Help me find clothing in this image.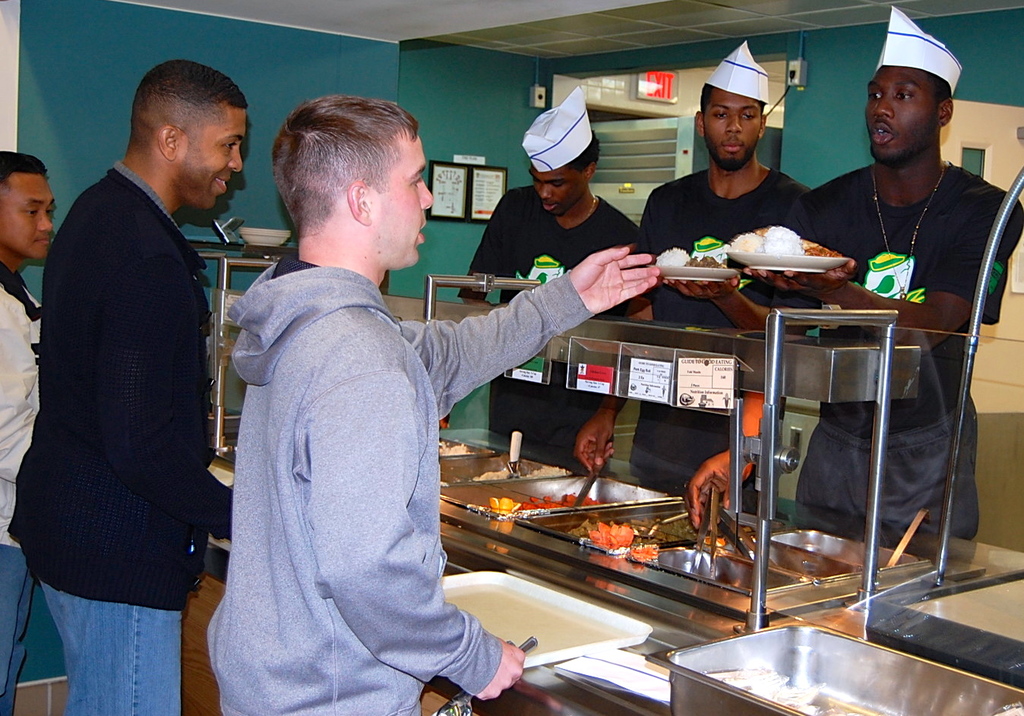
Found it: [x1=799, y1=157, x2=1023, y2=544].
